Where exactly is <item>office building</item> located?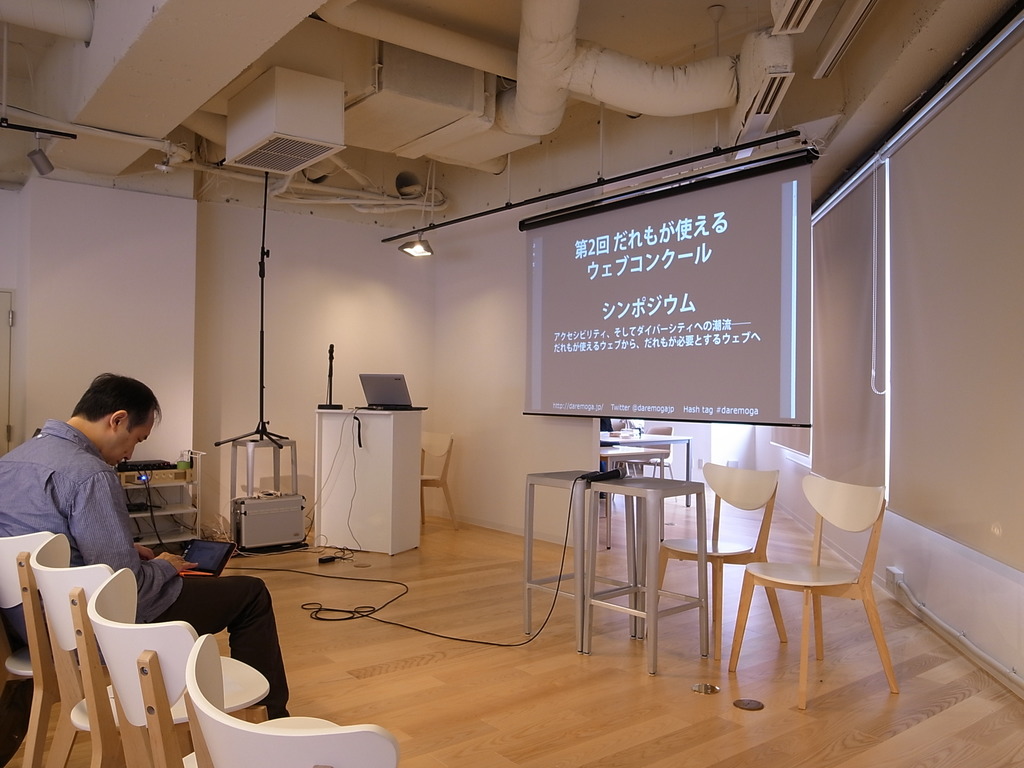
Its bounding box is l=10, t=1, r=1004, b=767.
